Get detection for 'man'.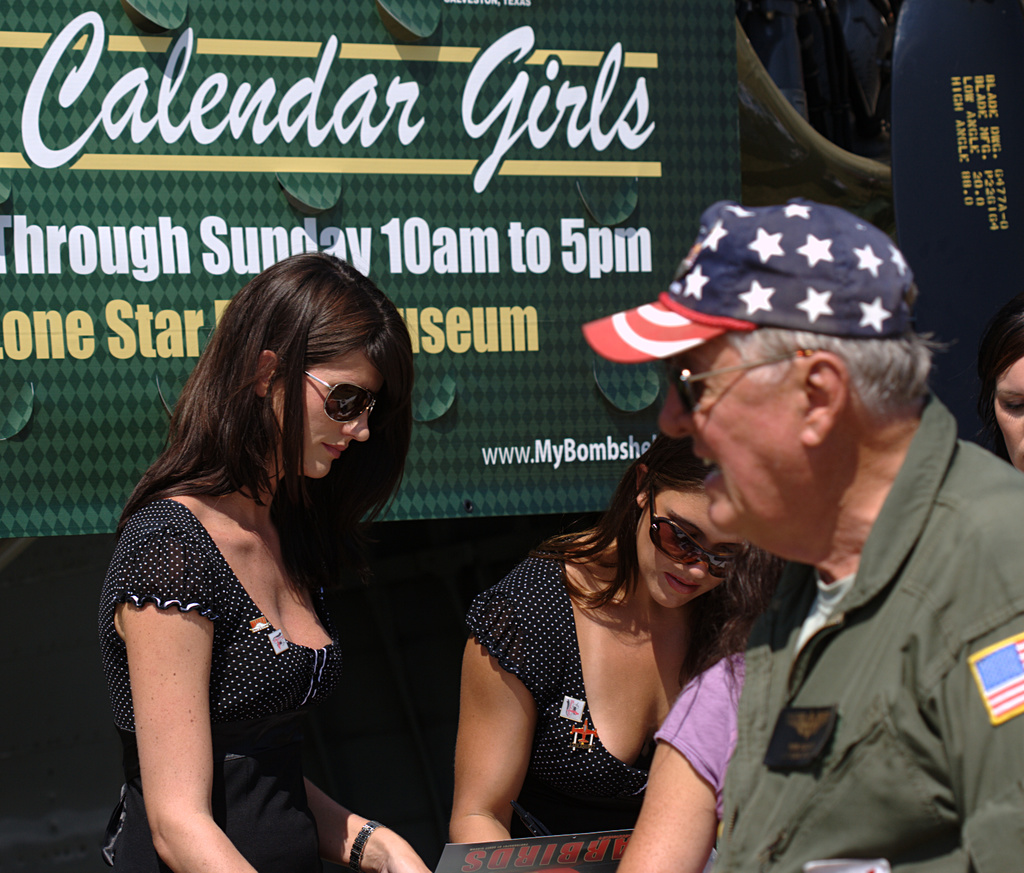
Detection: 611/200/1011/872.
